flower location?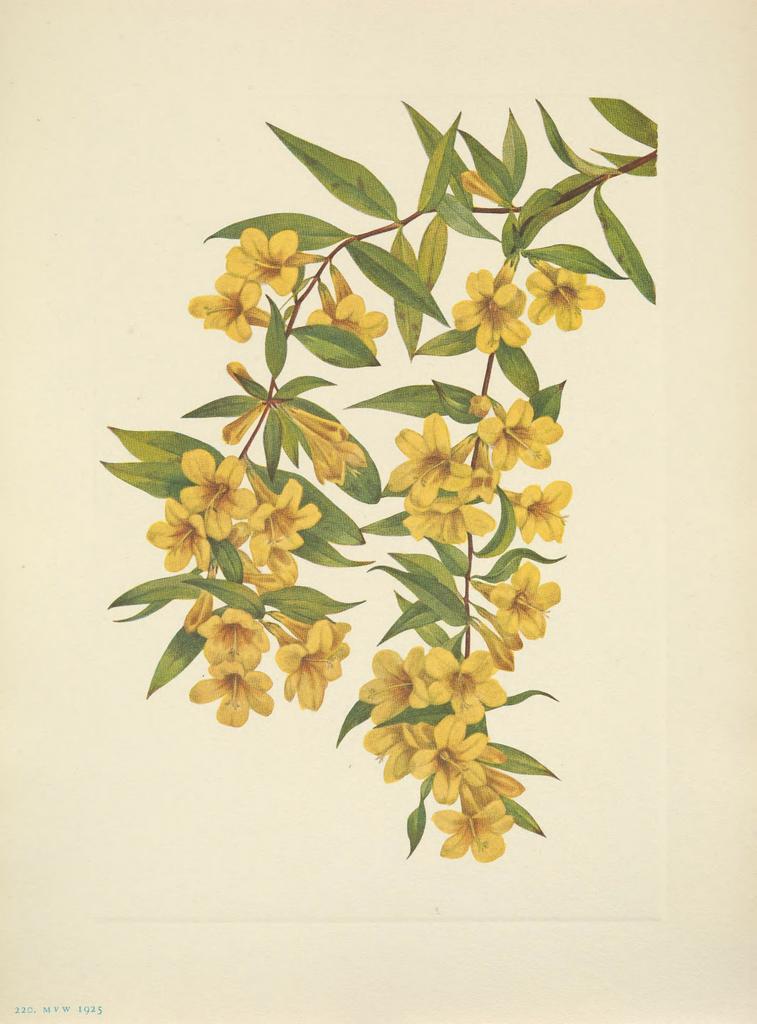
<box>145,495,211,567</box>
